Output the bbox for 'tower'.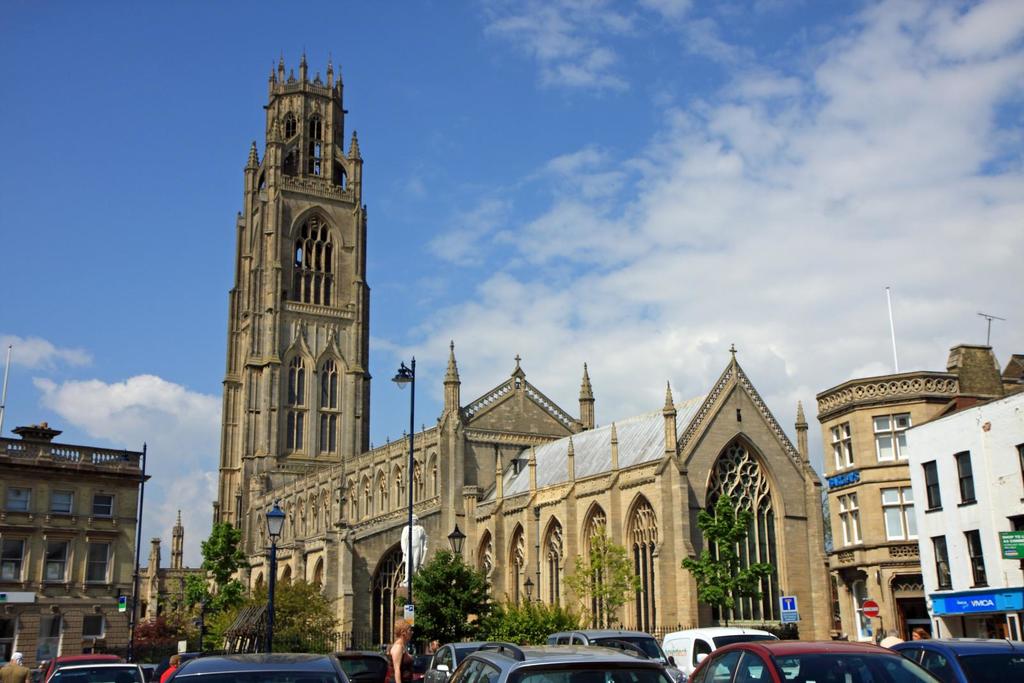
[200, 19, 386, 582].
